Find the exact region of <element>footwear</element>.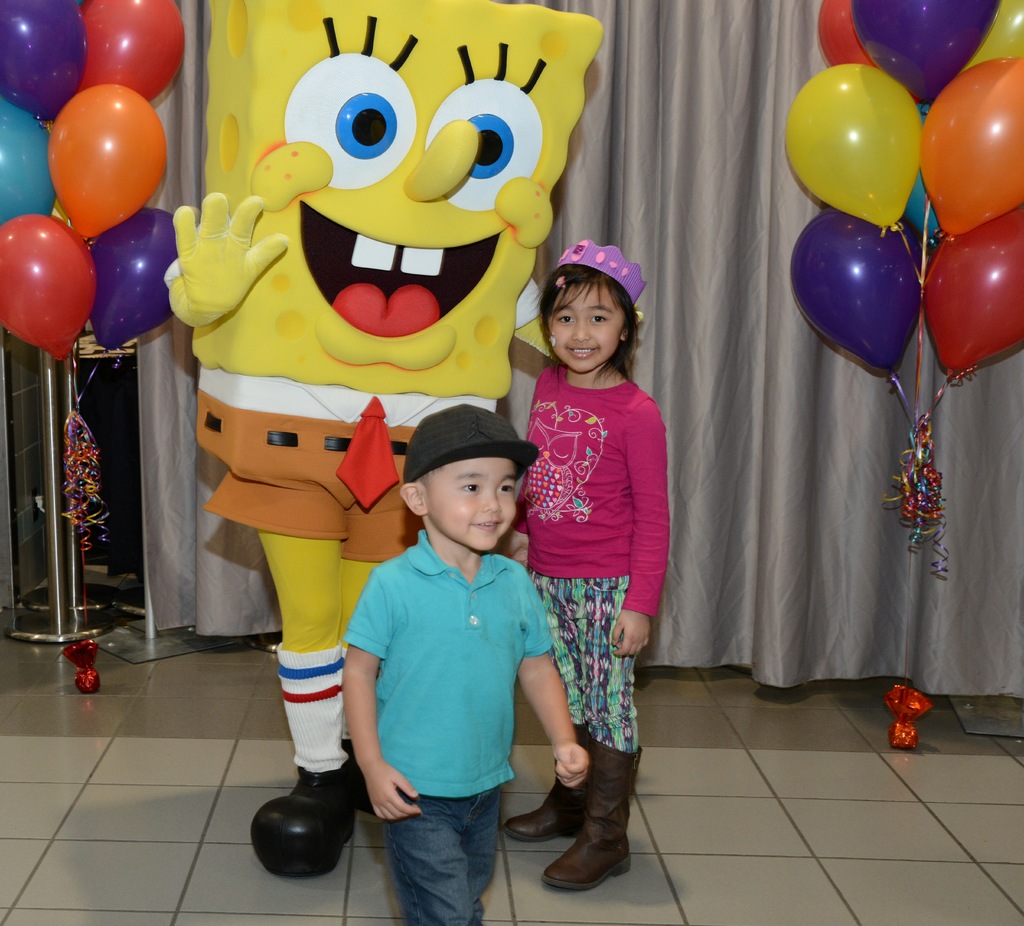
Exact region: bbox=[250, 753, 355, 880].
